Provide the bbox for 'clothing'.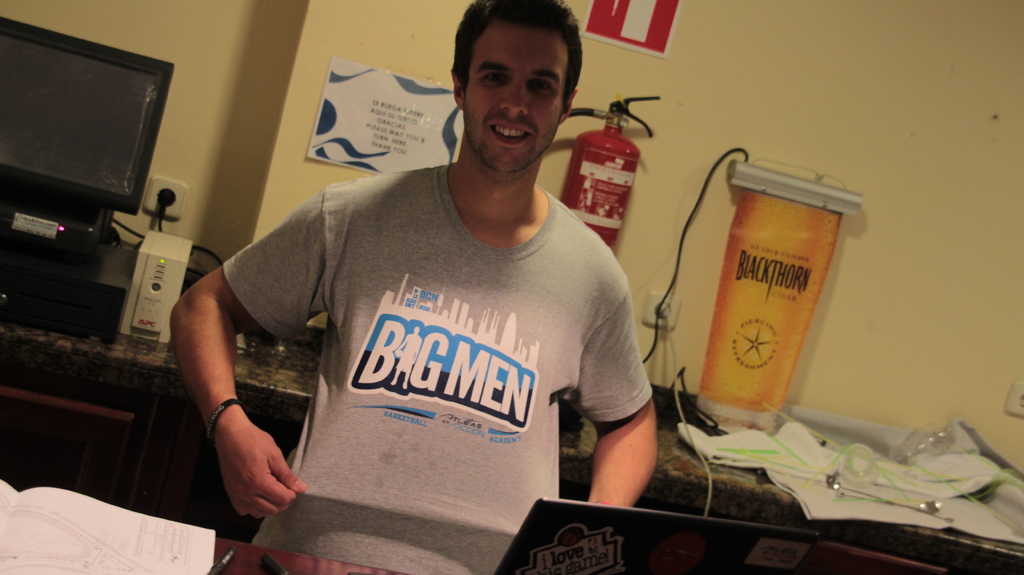
{"left": 217, "top": 160, "right": 658, "bottom": 574}.
